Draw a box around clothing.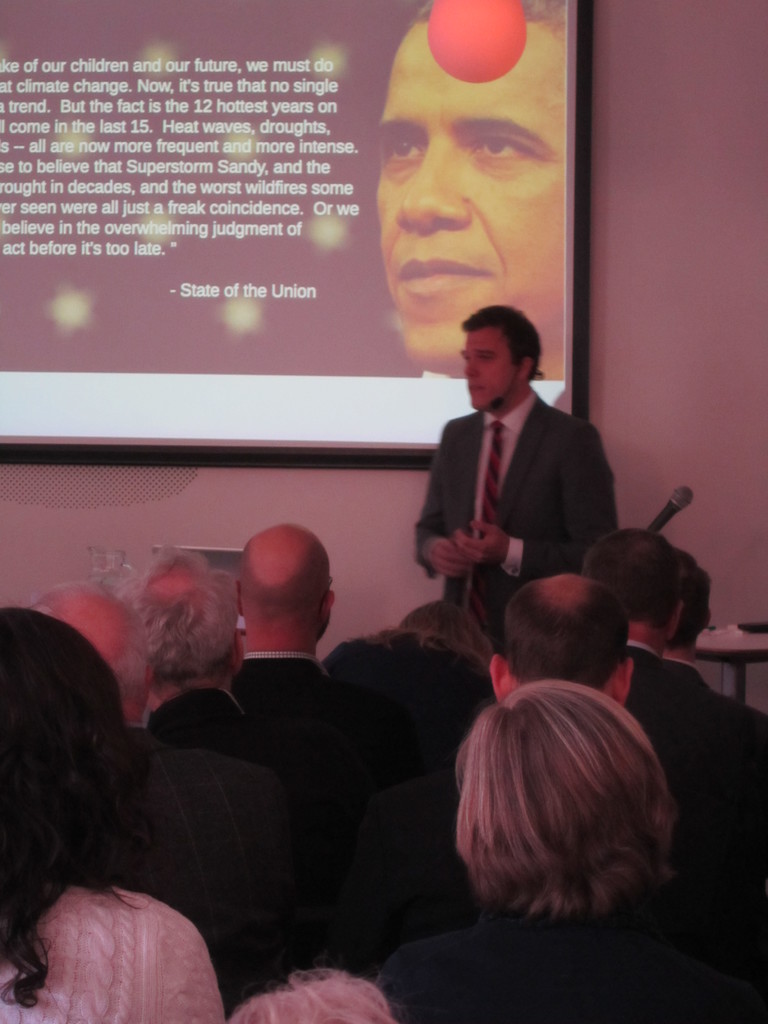
(660,659,732,693).
